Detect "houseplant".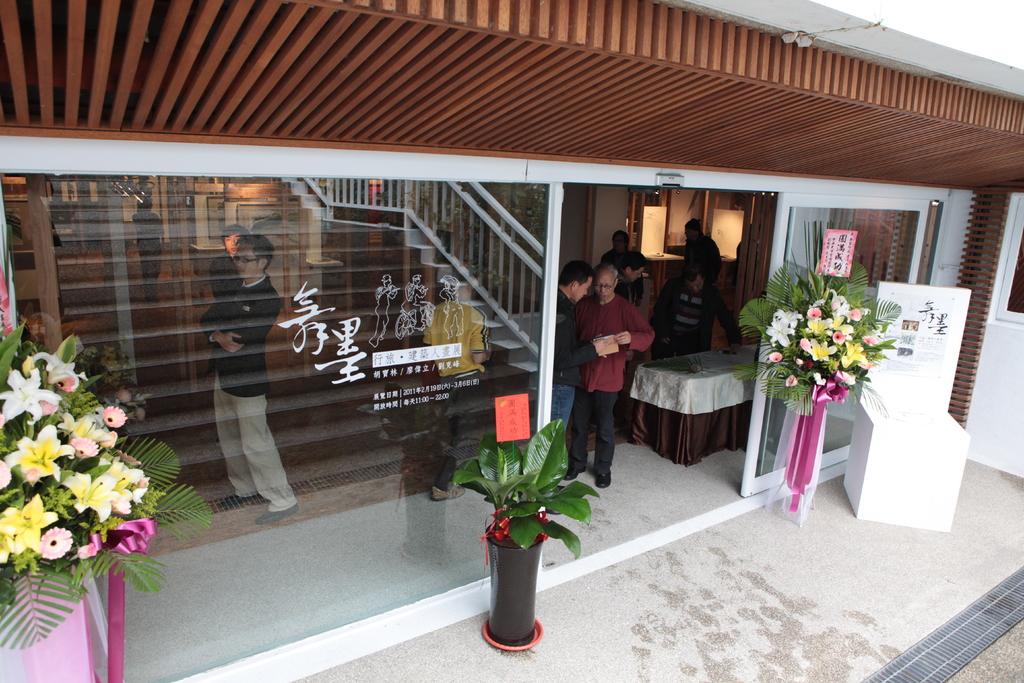
Detected at (454, 419, 592, 646).
